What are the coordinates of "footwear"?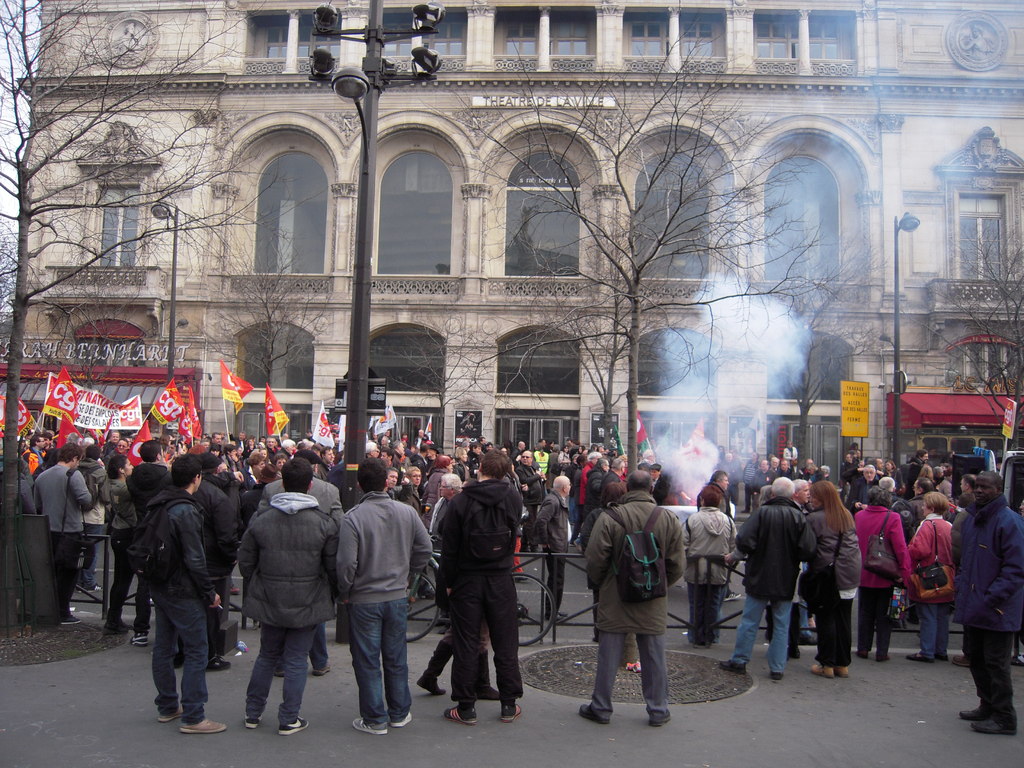
[x1=814, y1=660, x2=837, y2=678].
